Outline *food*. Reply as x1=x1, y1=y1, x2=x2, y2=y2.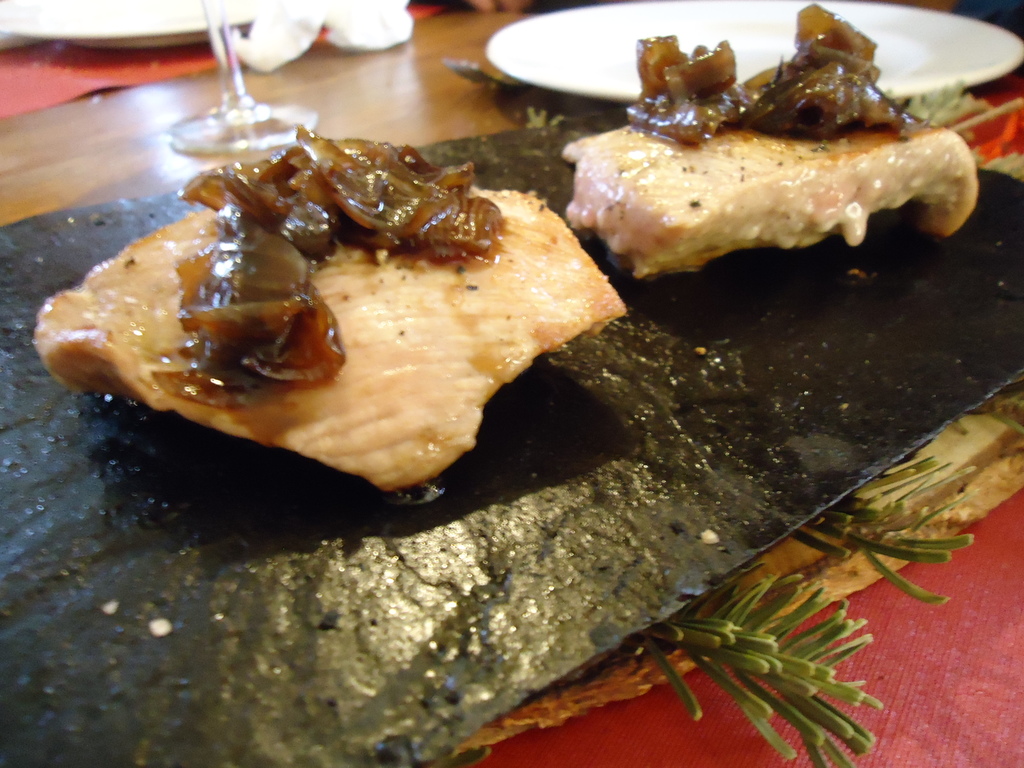
x1=554, y1=0, x2=1023, y2=264.
